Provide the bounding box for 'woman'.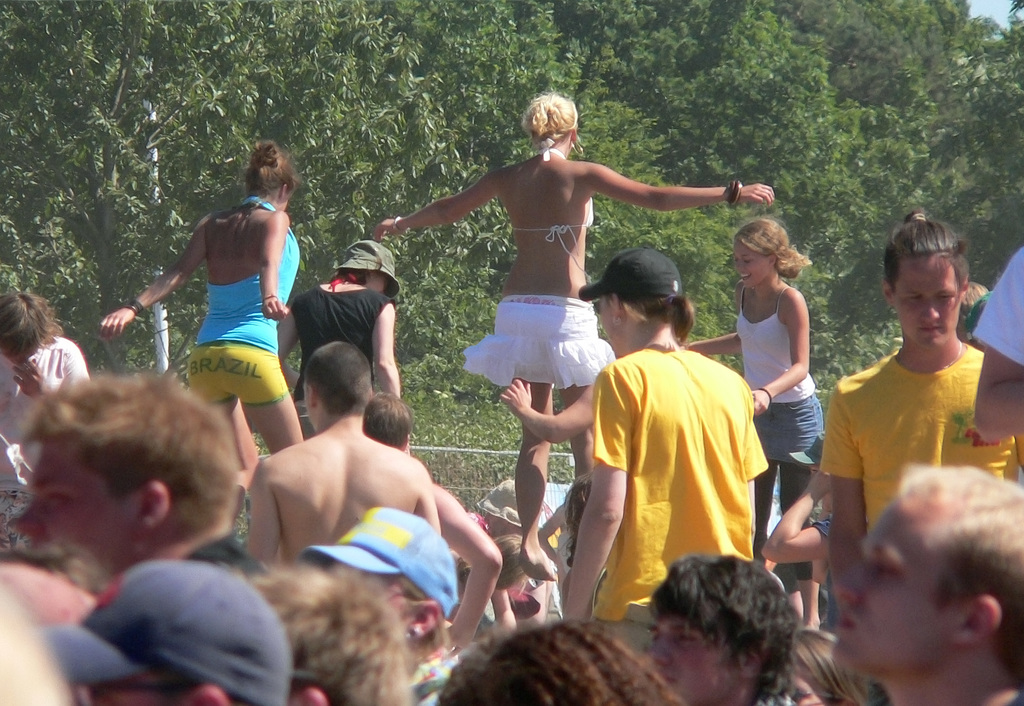
pyautogui.locateOnScreen(819, 206, 1023, 606).
